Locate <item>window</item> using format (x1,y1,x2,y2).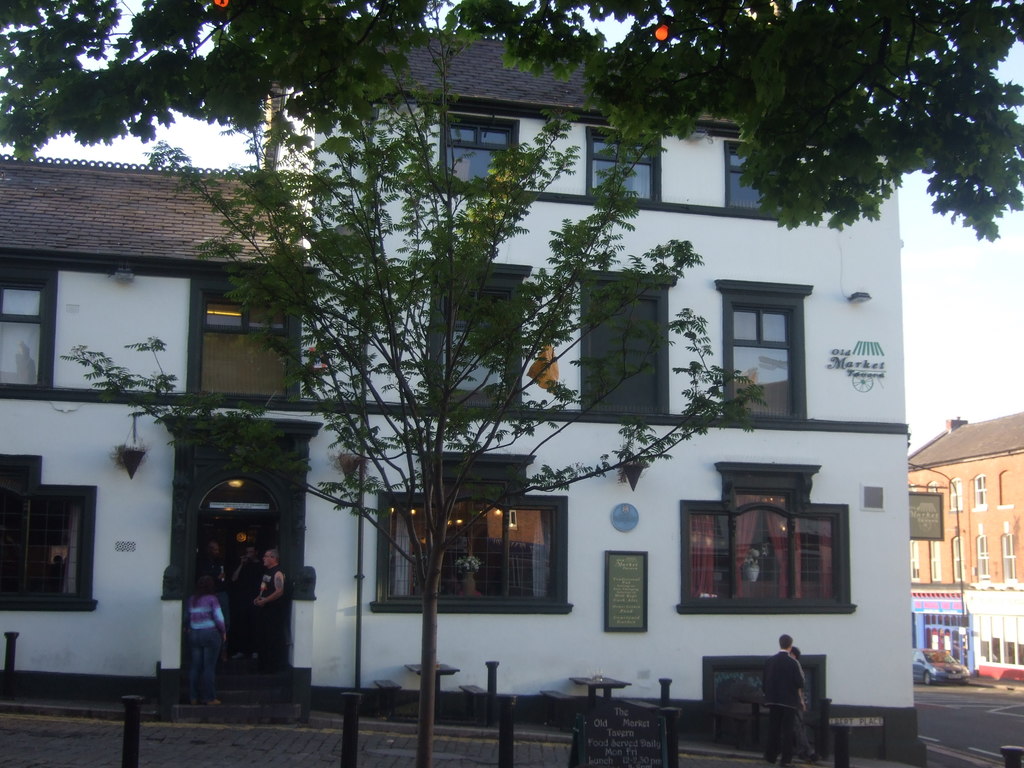
(1016,618,1023,670).
